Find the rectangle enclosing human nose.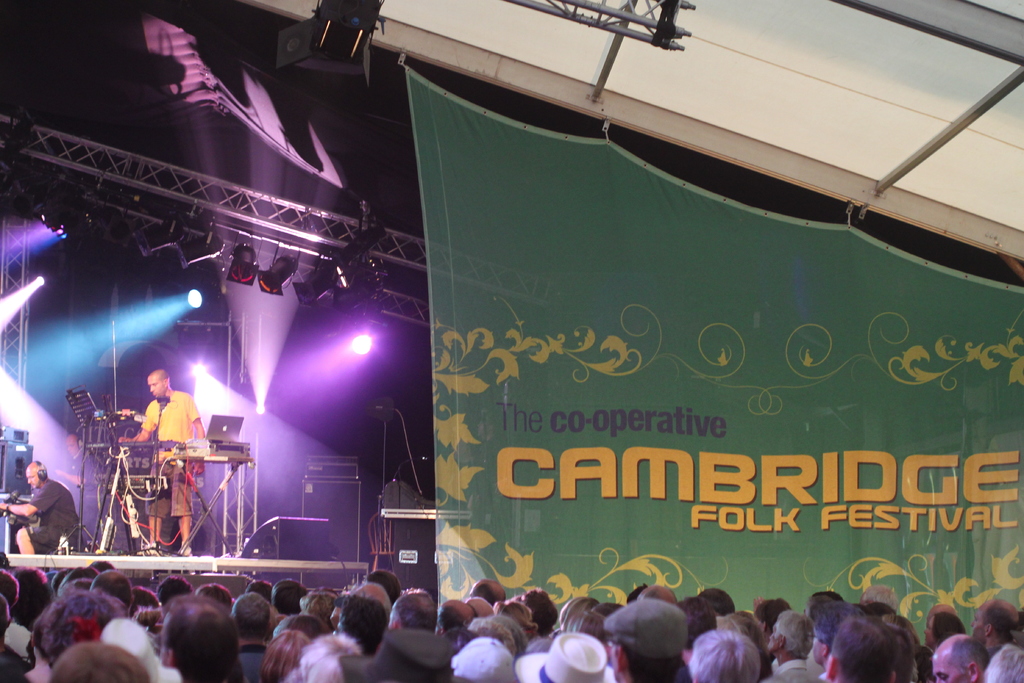
28/477/33/484.
